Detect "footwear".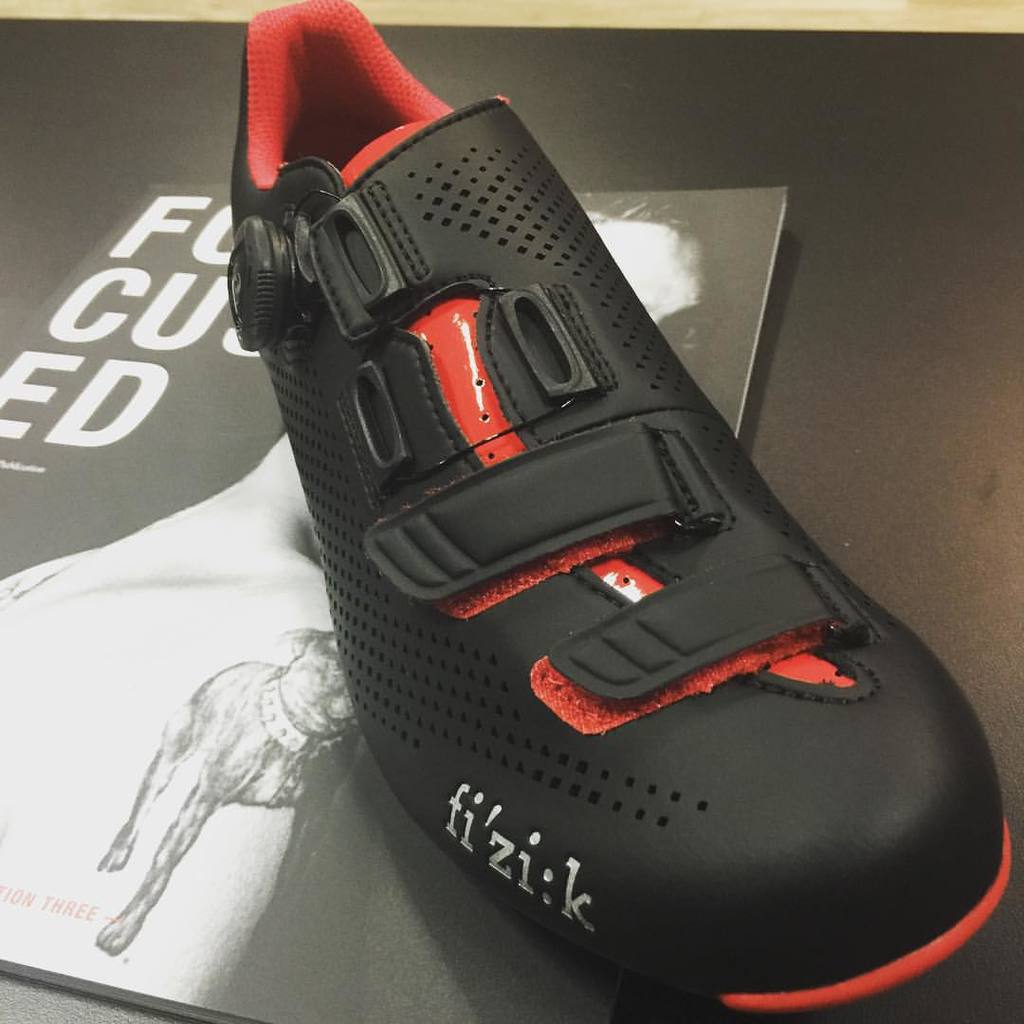
Detected at (240,93,974,995).
